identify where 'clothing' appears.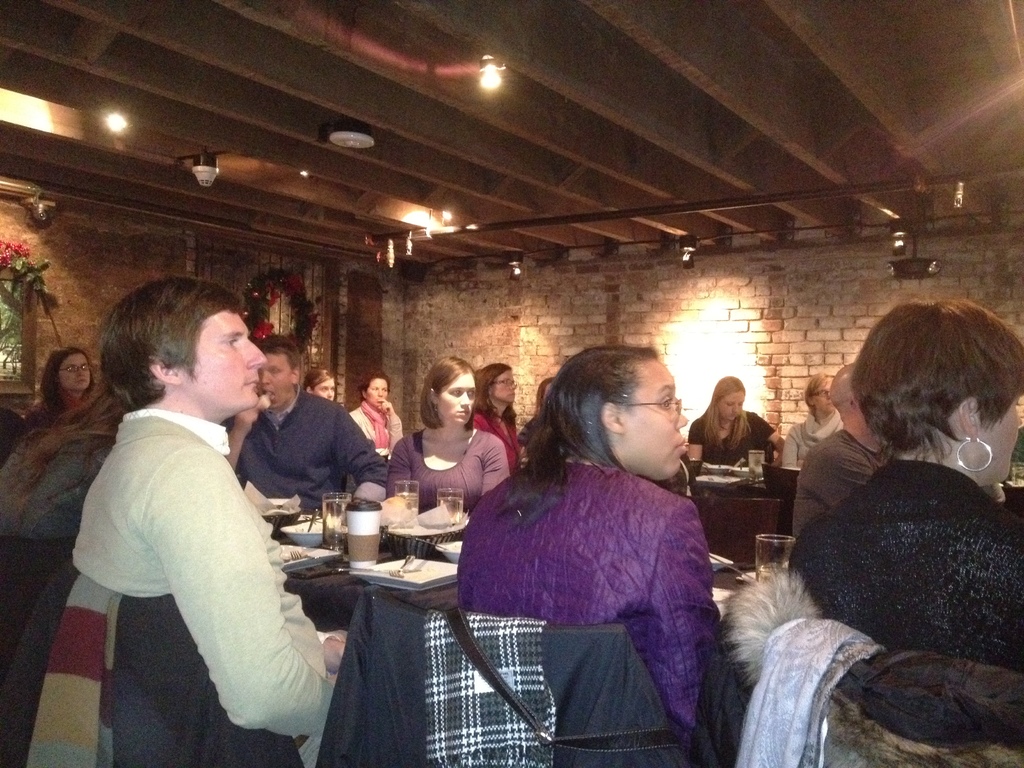
Appears at bbox(790, 460, 1023, 682).
